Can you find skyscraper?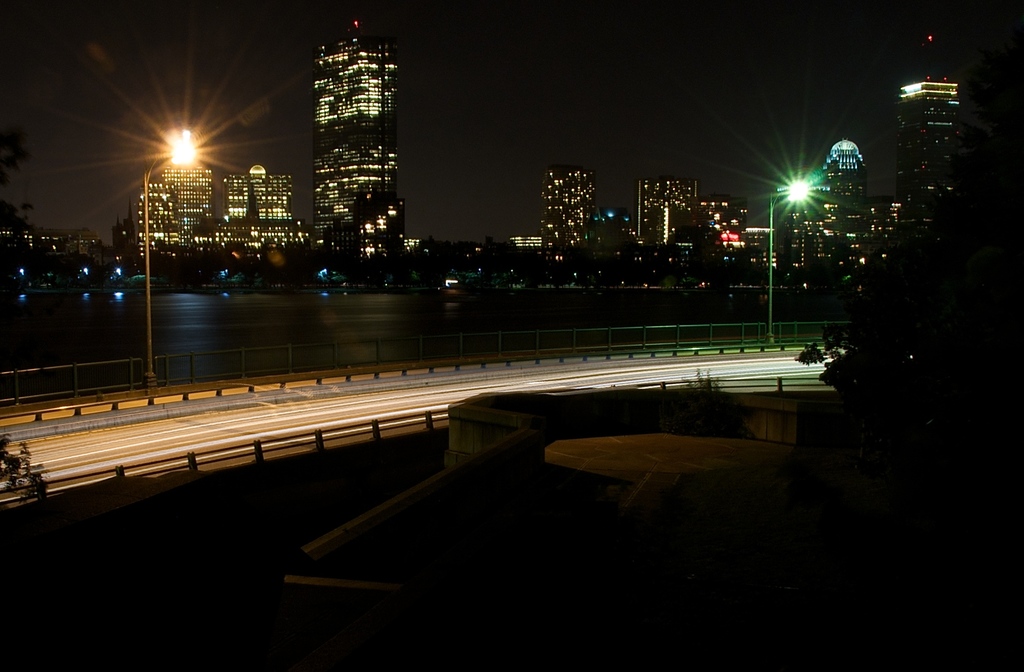
Yes, bounding box: locate(314, 15, 410, 278).
